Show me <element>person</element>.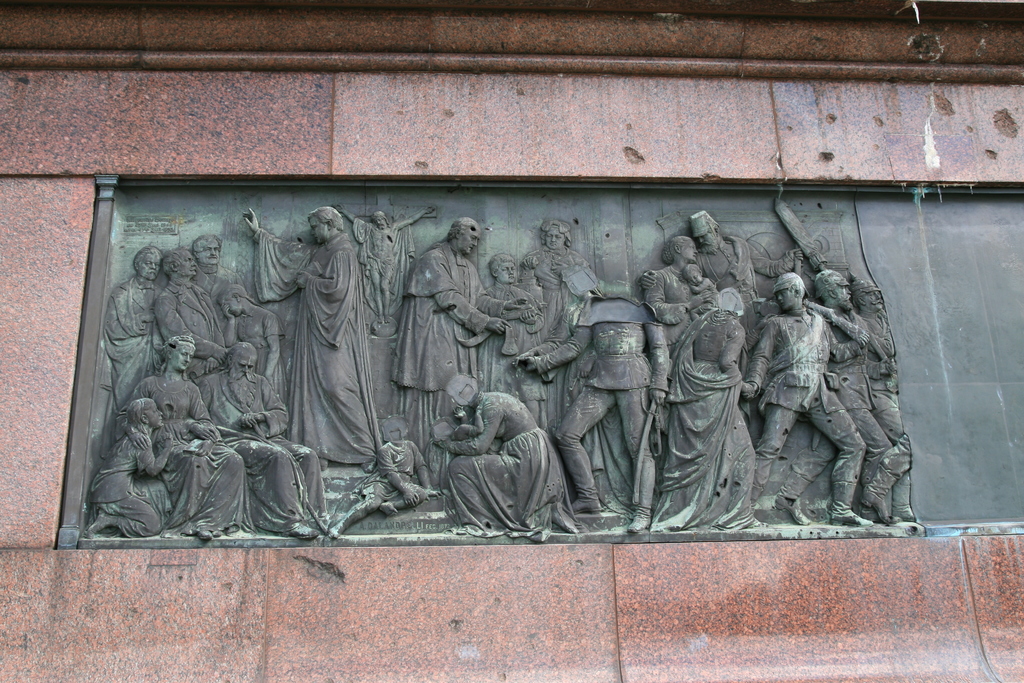
<element>person</element> is here: BBox(206, 281, 285, 409).
